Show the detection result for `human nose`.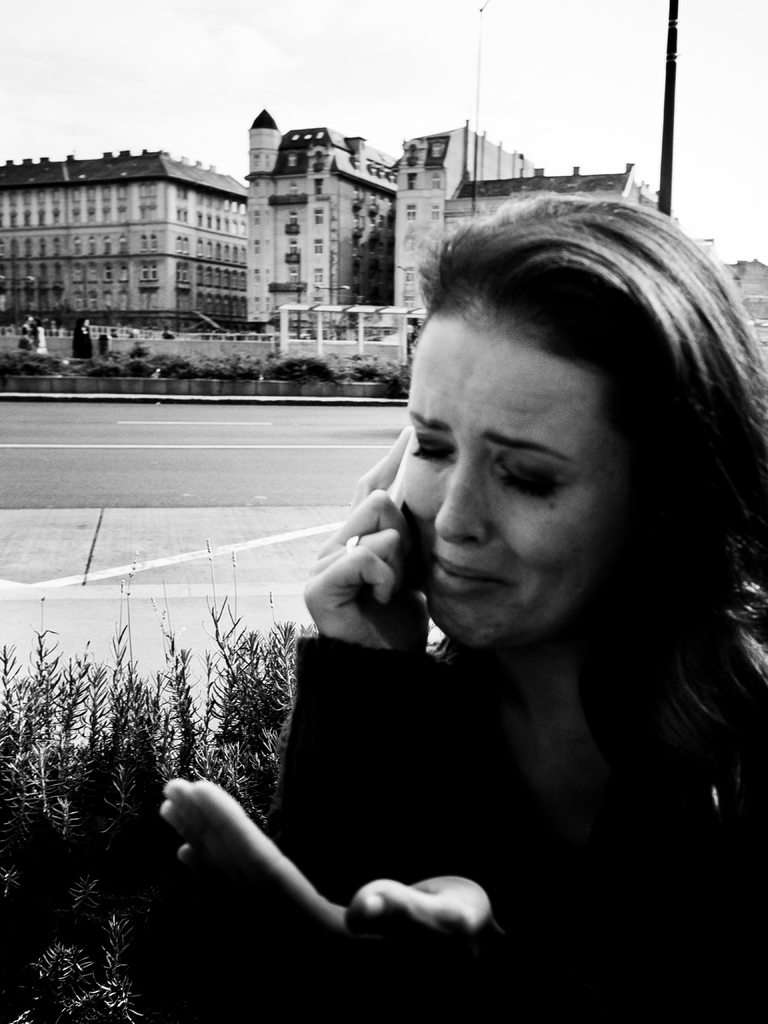
box(437, 458, 492, 550).
